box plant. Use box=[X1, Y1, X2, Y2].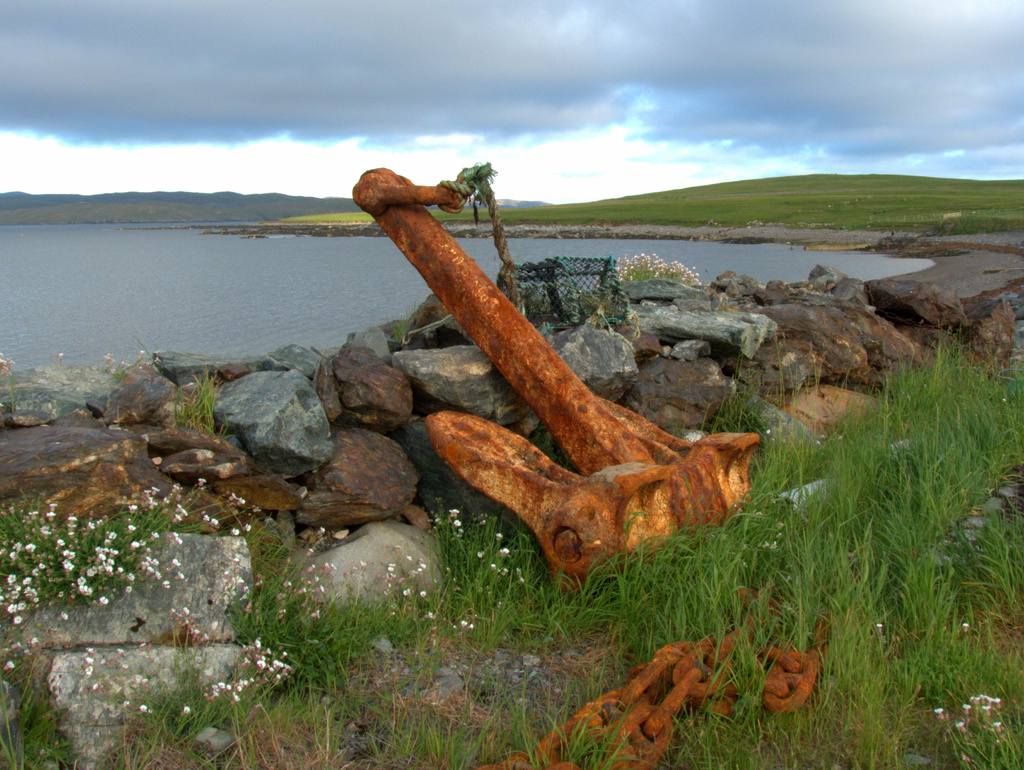
box=[104, 349, 163, 389].
